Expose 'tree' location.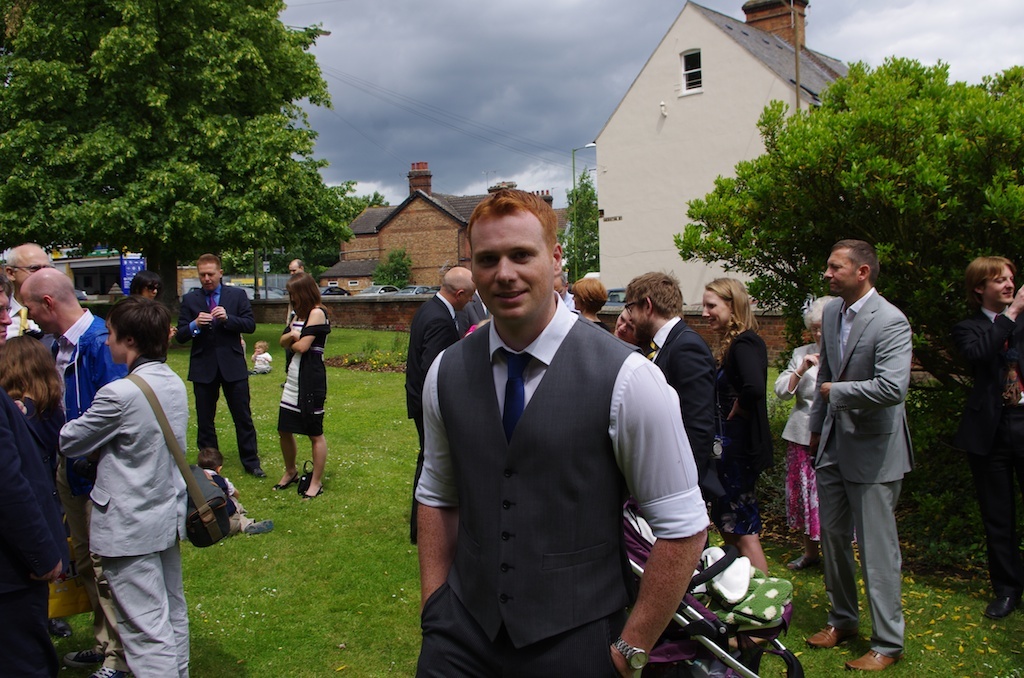
Exposed at 17 12 369 297.
